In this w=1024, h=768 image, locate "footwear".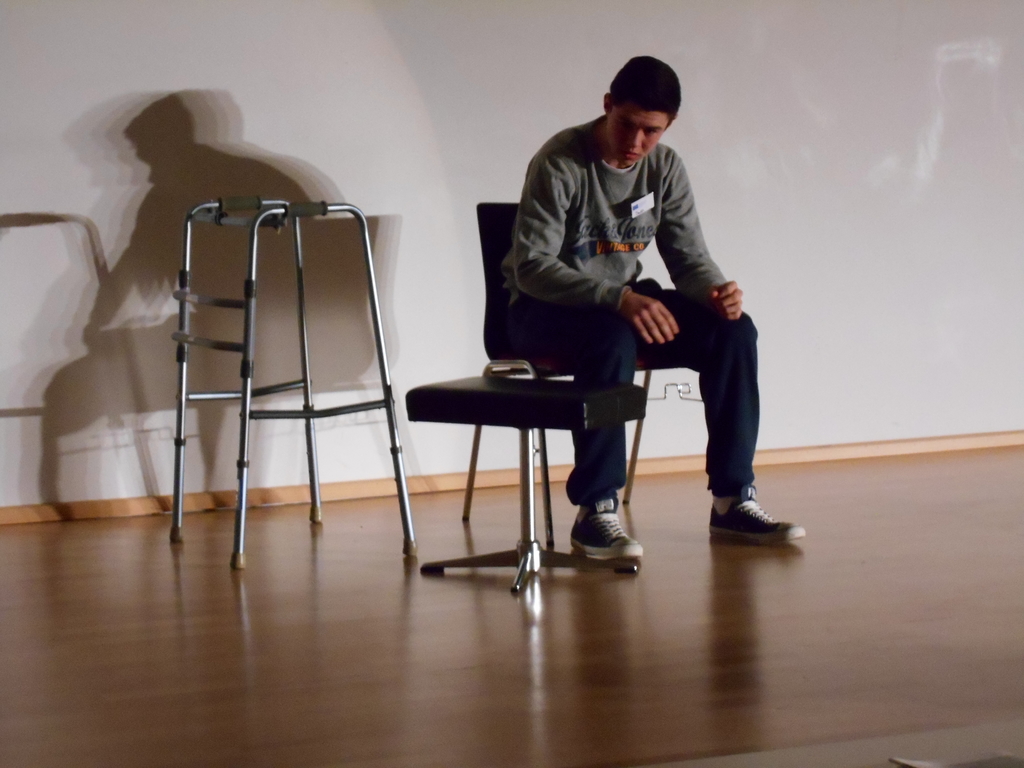
Bounding box: (573, 495, 643, 561).
